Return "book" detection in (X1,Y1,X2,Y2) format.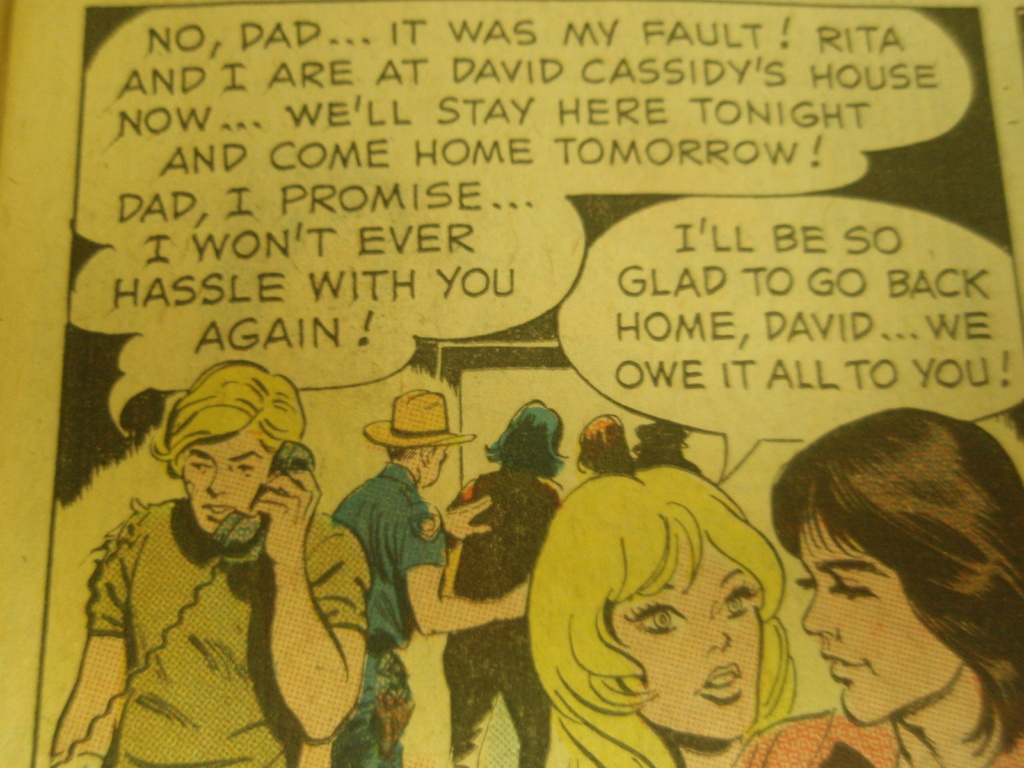
(0,0,1023,767).
